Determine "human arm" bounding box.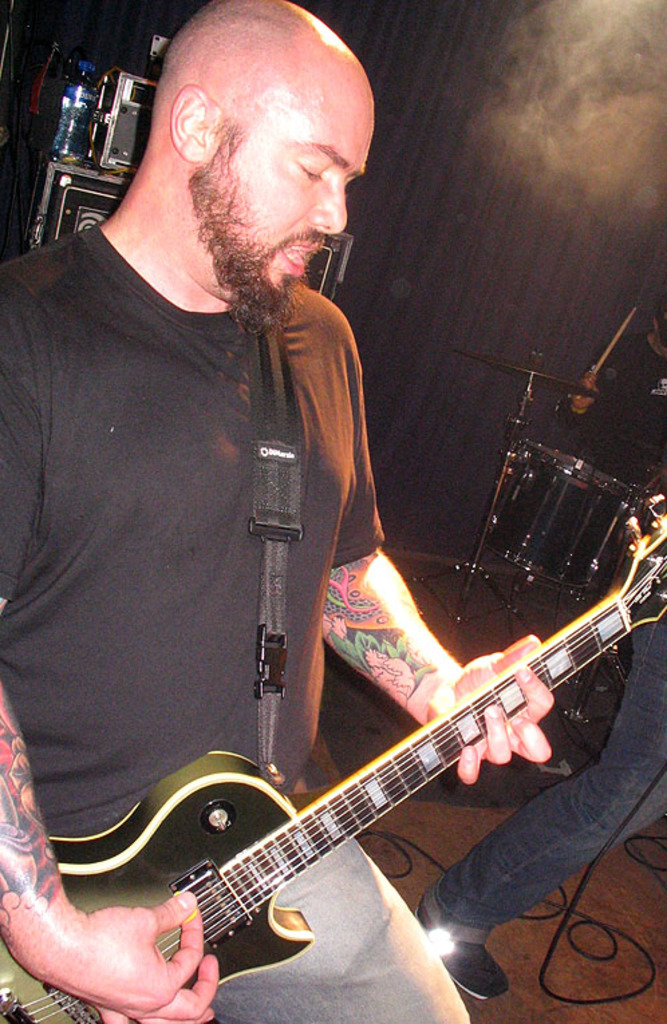
Determined: {"left": 0, "top": 673, "right": 229, "bottom": 1023}.
